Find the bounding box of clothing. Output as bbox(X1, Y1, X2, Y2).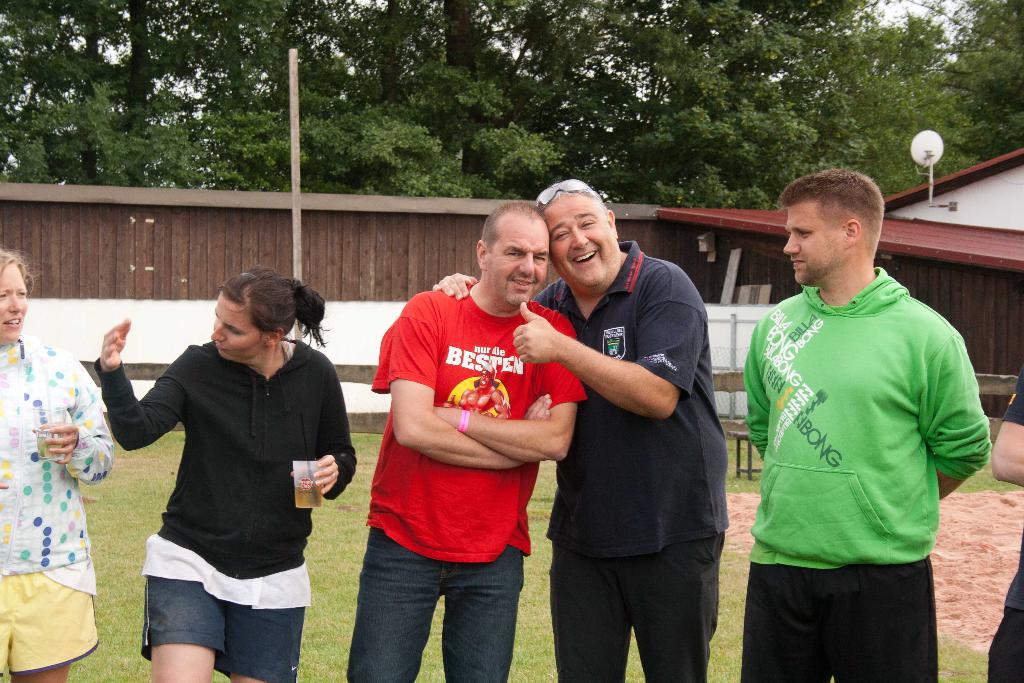
bbox(991, 374, 1023, 682).
